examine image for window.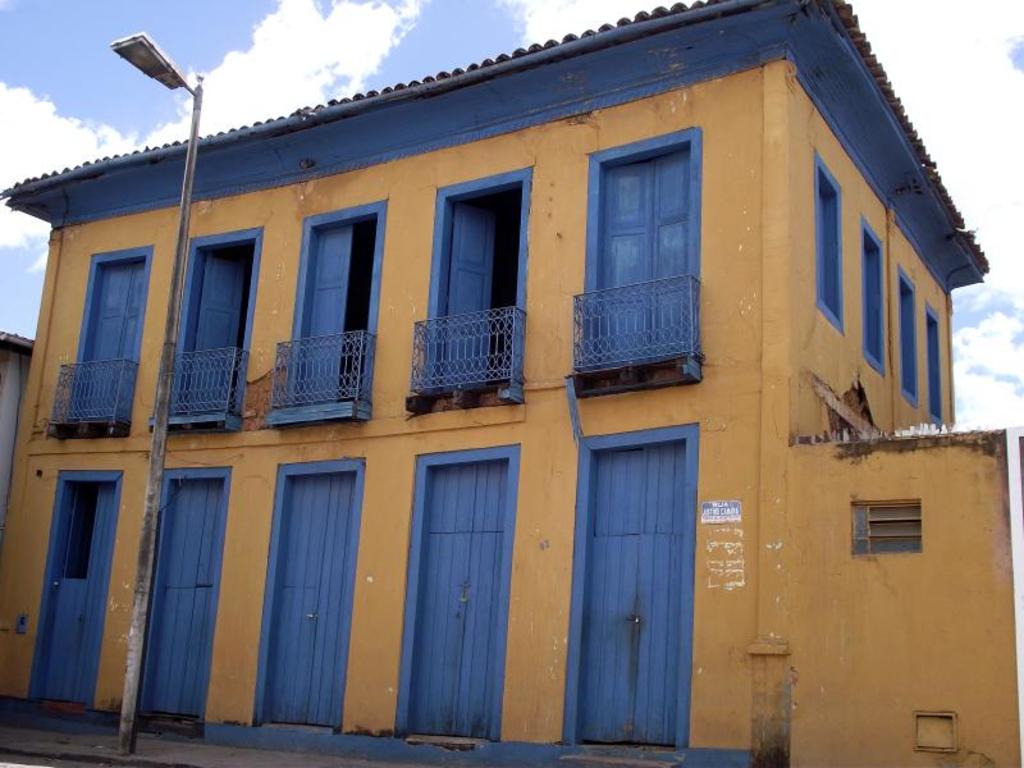
Examination result: (left=895, top=265, right=920, bottom=404).
